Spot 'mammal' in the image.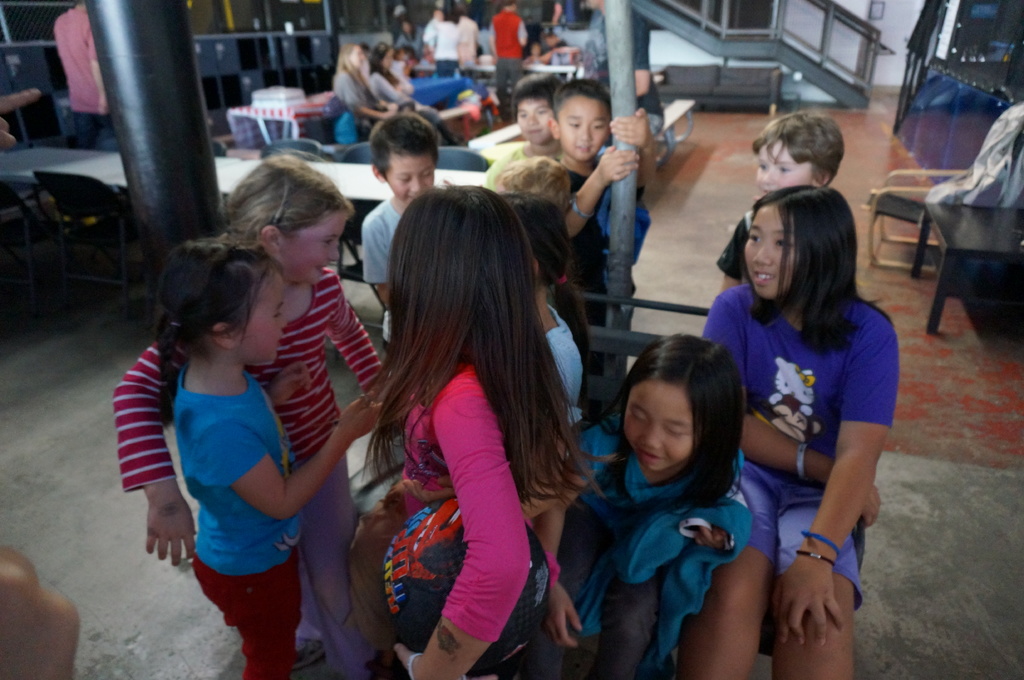
'mammal' found at bbox=[369, 43, 440, 124].
